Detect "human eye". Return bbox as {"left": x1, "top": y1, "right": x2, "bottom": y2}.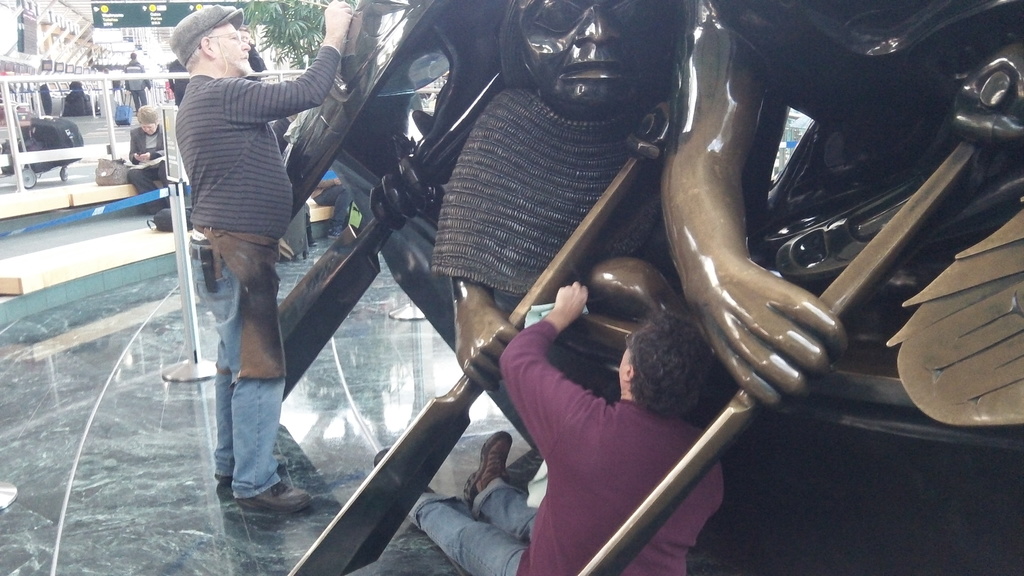
{"left": 529, "top": 0, "right": 587, "bottom": 38}.
